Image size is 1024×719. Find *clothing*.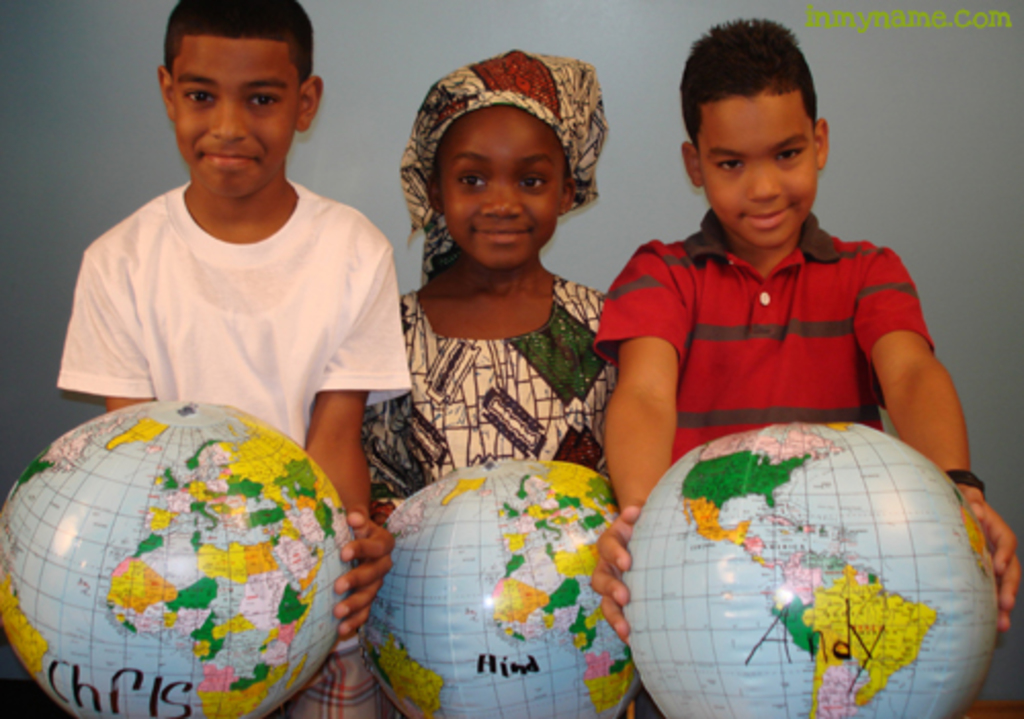
box=[55, 135, 412, 453].
